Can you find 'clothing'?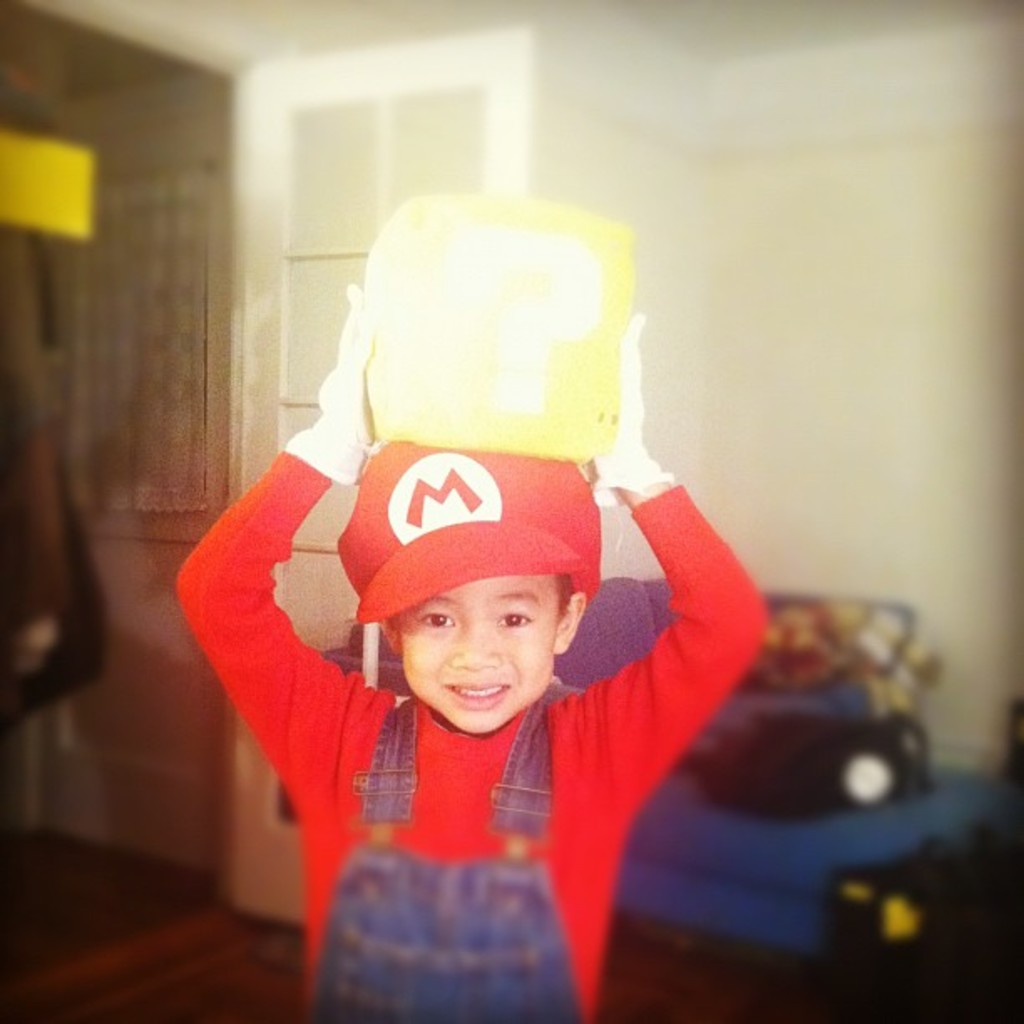
Yes, bounding box: select_region(169, 435, 773, 1022).
